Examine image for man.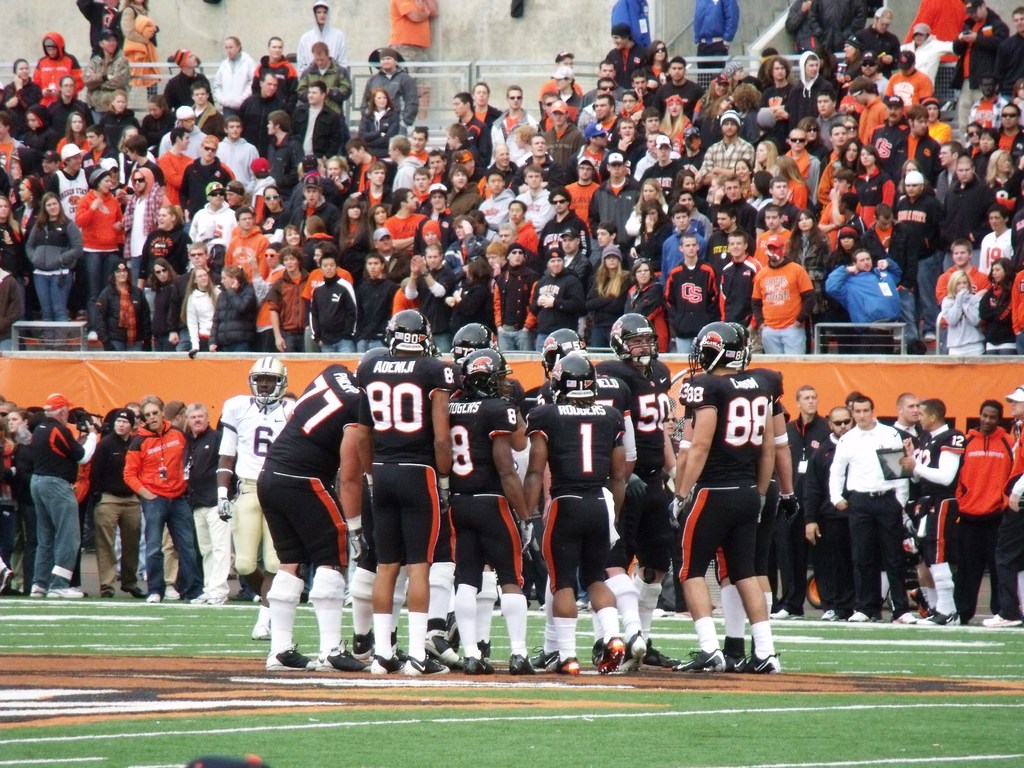
Examination result: select_region(265, 114, 305, 185).
